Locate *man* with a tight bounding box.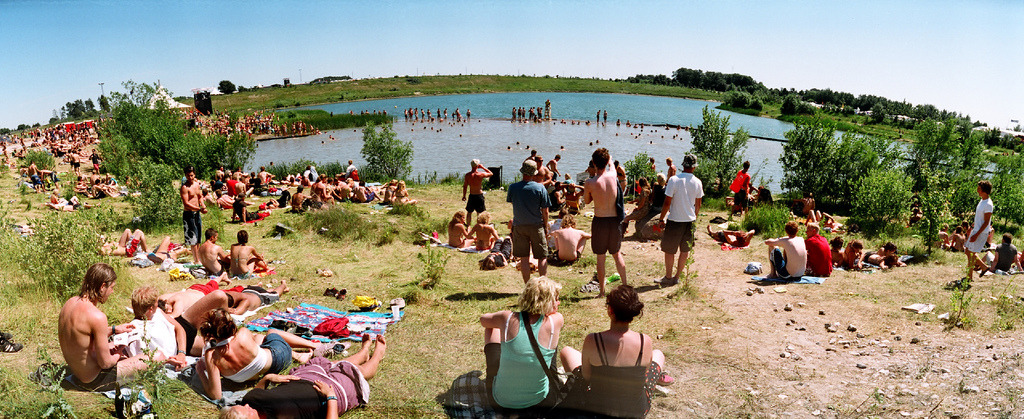
x1=333, y1=178, x2=342, y2=200.
